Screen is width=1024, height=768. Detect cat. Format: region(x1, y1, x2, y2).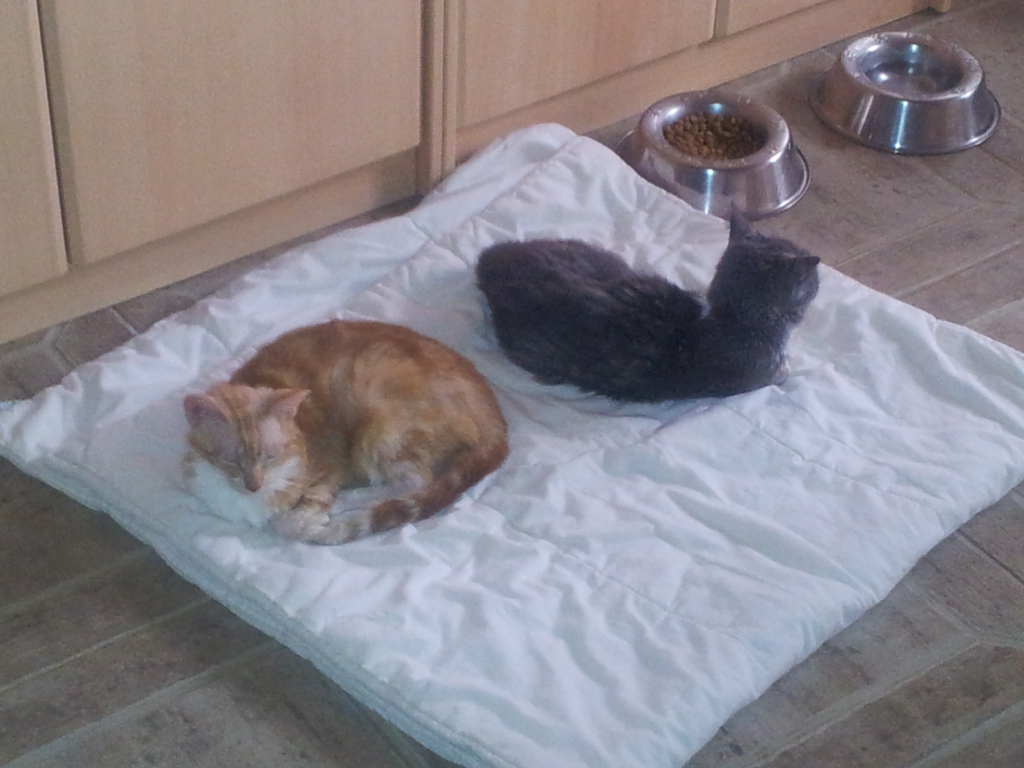
region(177, 316, 510, 543).
